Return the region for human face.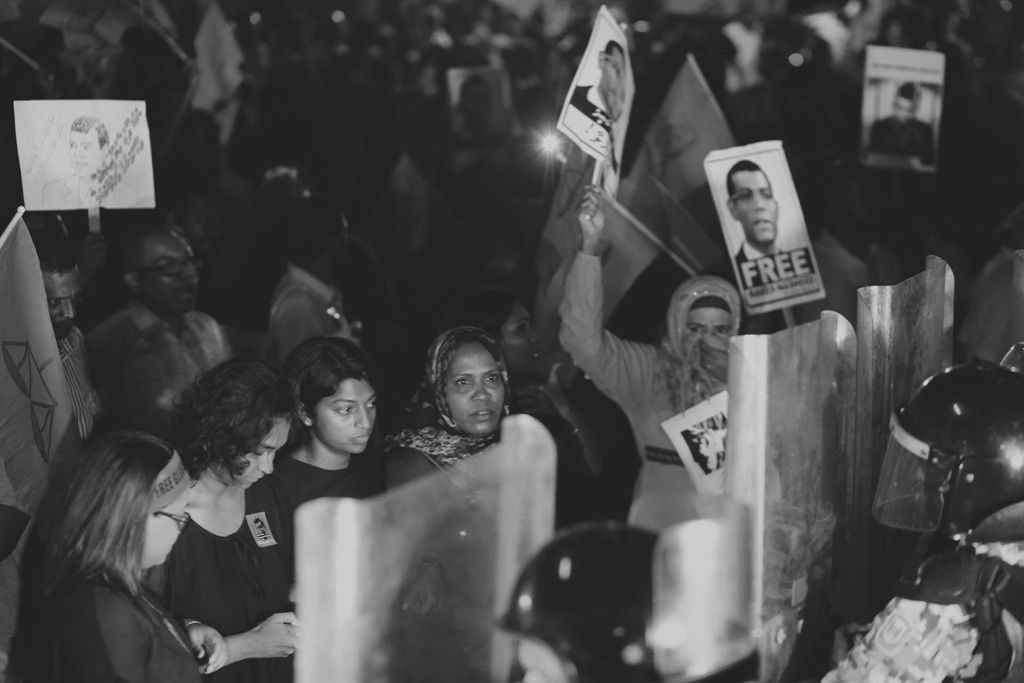
x1=891 y1=94 x2=917 y2=123.
